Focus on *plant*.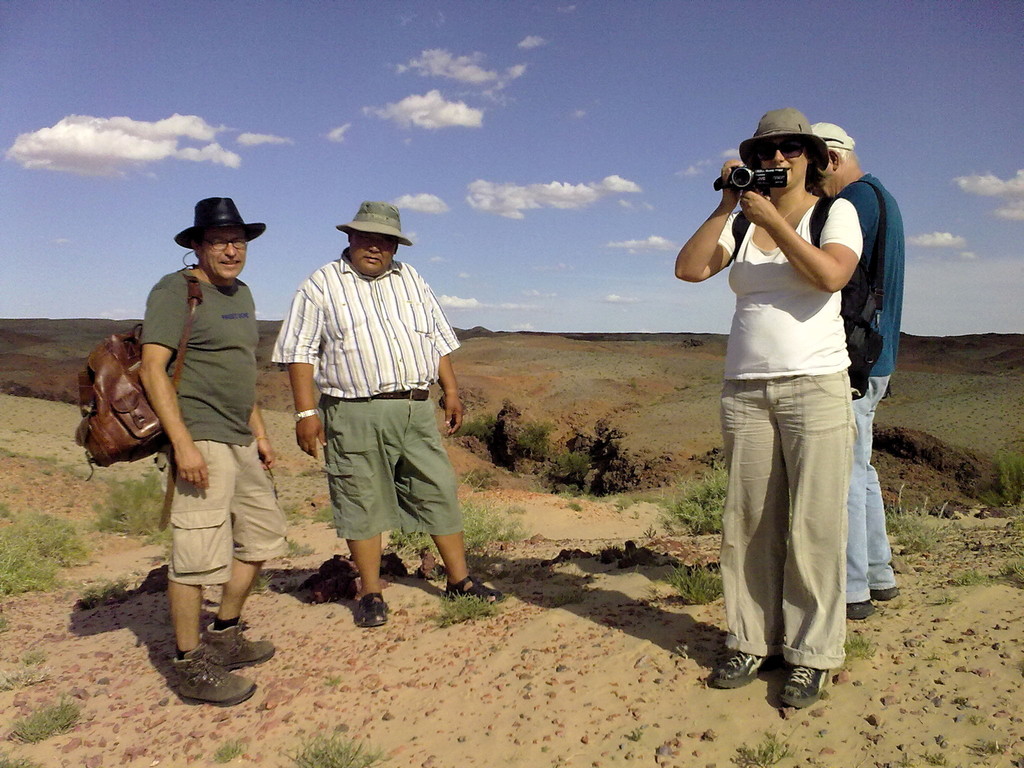
Focused at rect(257, 569, 281, 594).
